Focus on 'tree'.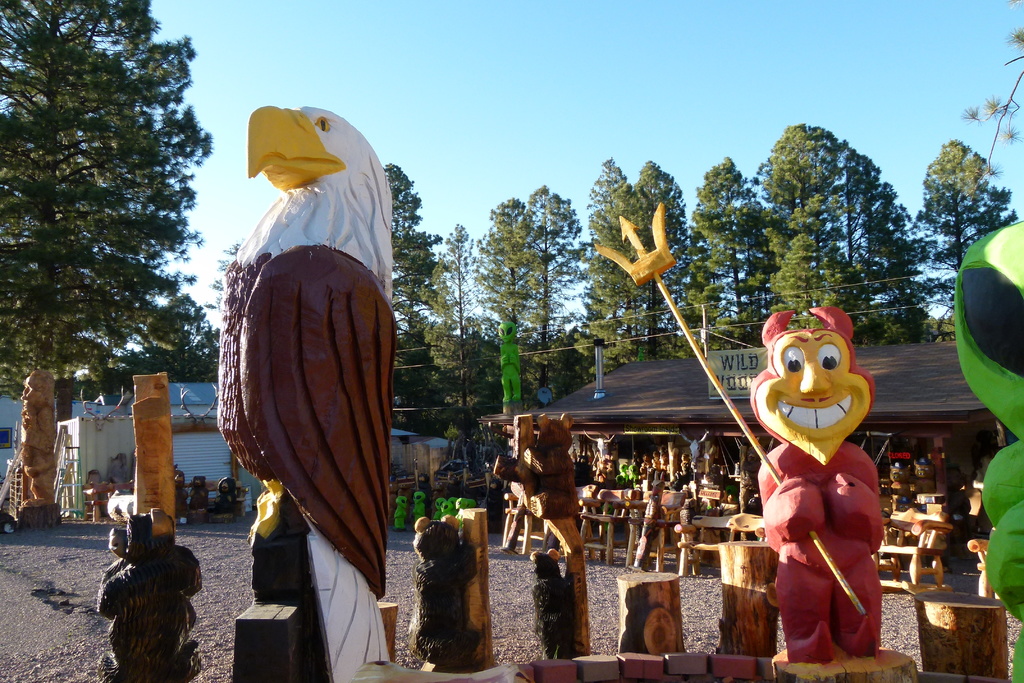
Focused at <bbox>383, 147, 446, 431</bbox>.
